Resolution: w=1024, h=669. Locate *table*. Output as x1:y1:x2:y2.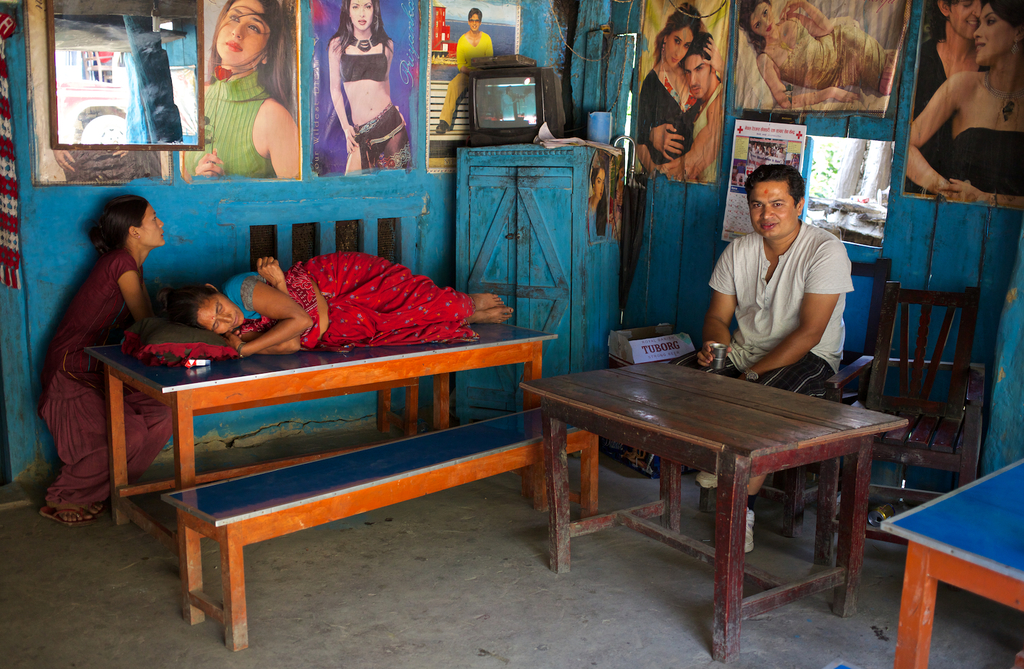
79:332:557:553.
